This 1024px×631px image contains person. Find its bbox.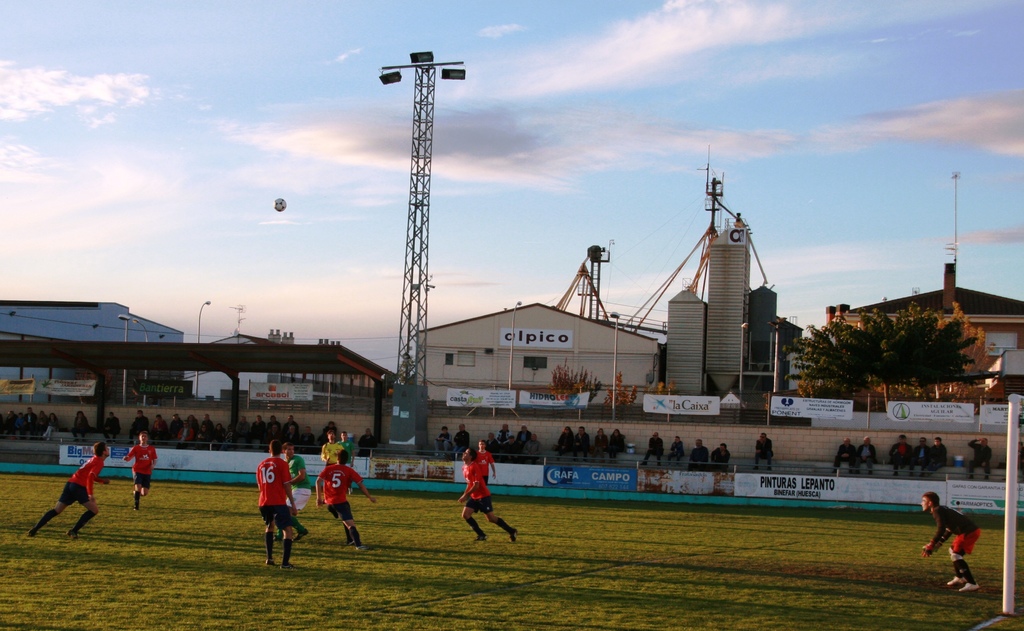
box=[357, 426, 377, 455].
